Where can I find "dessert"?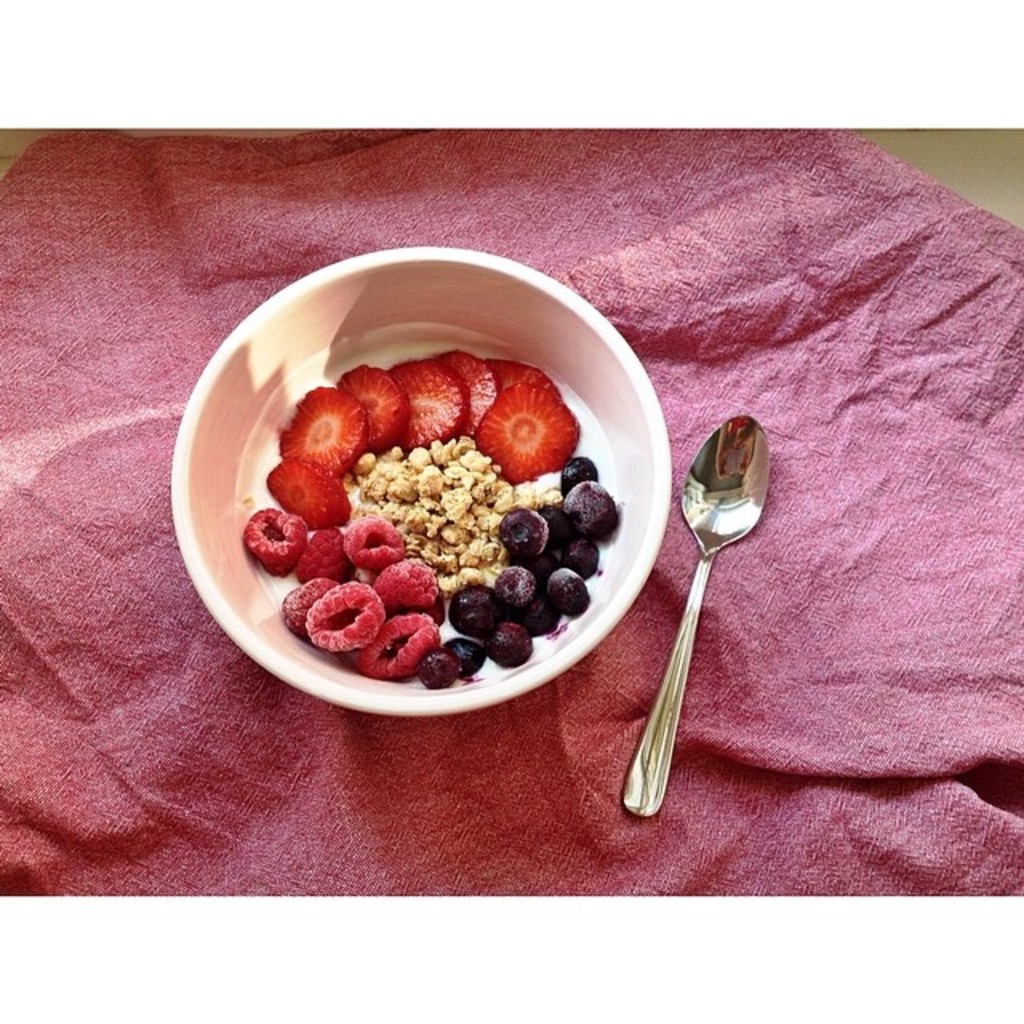
You can find it at x1=226, y1=509, x2=306, y2=573.
